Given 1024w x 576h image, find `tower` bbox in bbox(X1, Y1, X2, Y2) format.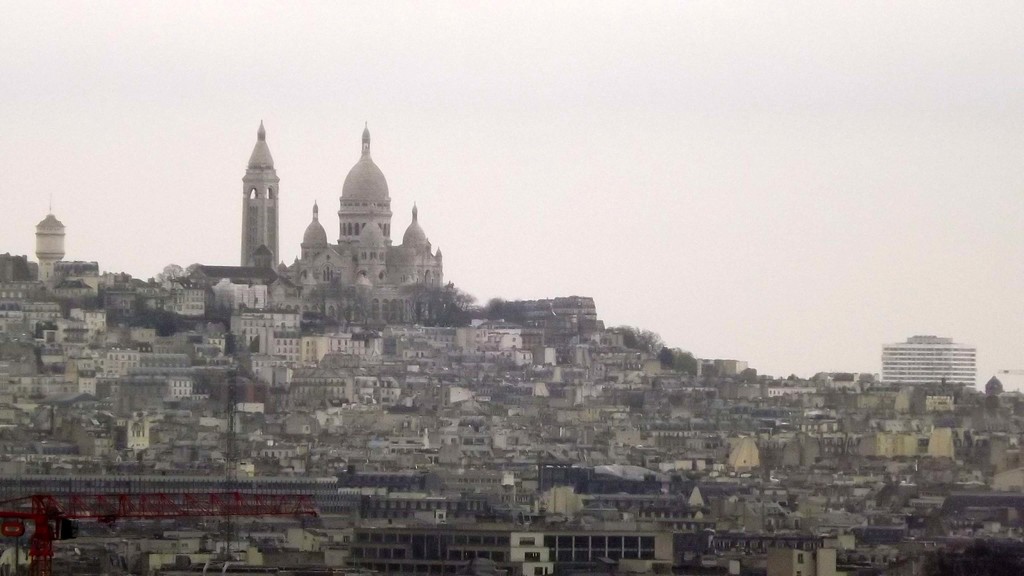
bbox(34, 214, 76, 282).
